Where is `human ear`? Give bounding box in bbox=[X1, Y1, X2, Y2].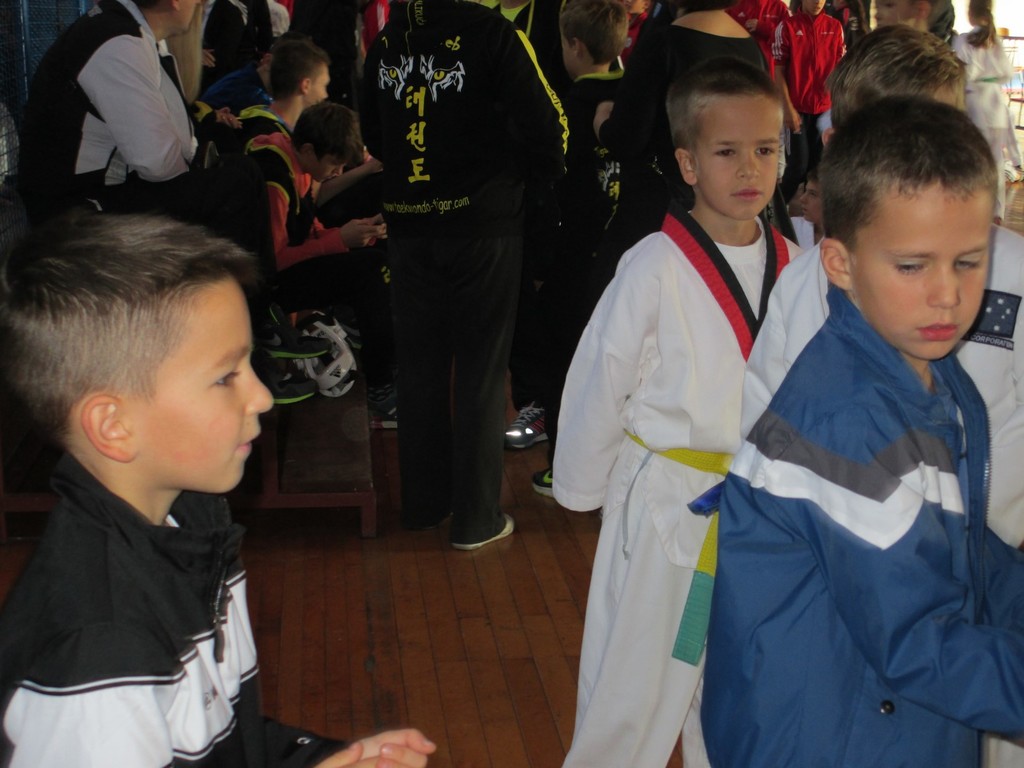
bbox=[570, 37, 578, 54].
